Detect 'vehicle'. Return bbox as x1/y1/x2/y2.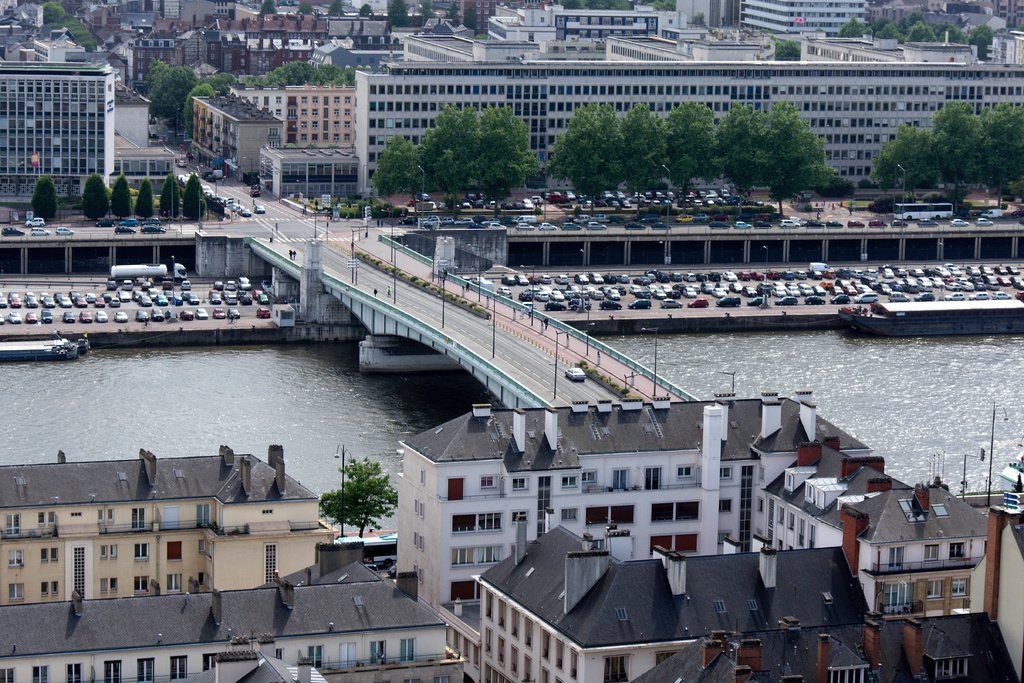
255/204/267/215.
